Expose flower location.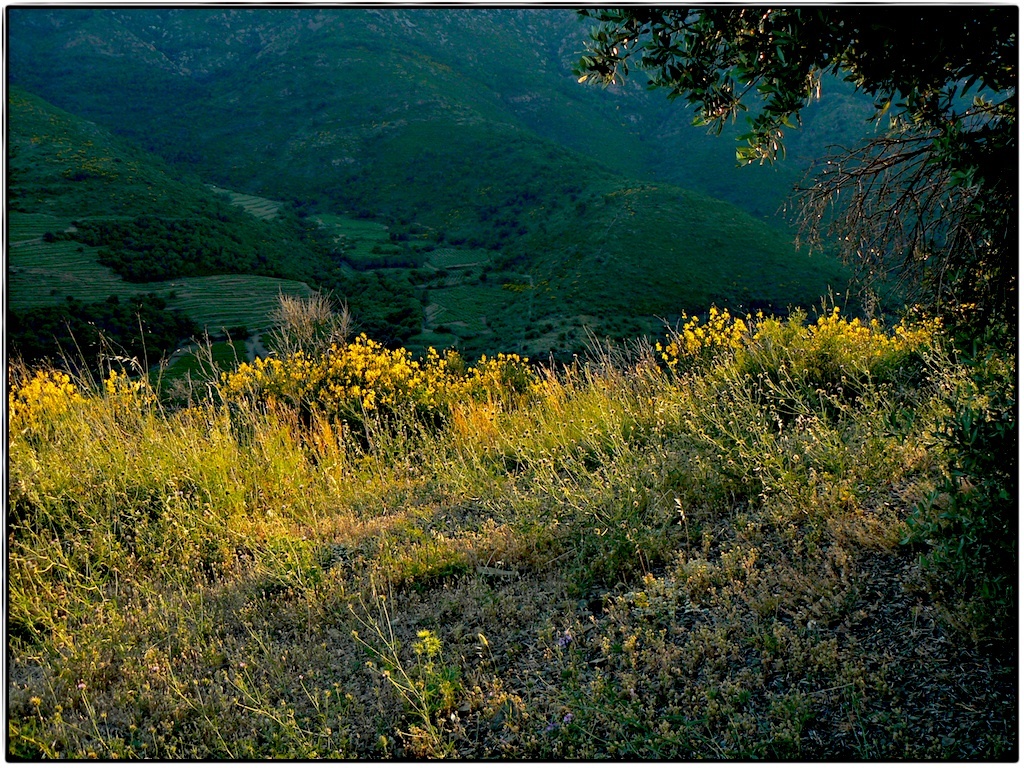
Exposed at [42,381,59,394].
